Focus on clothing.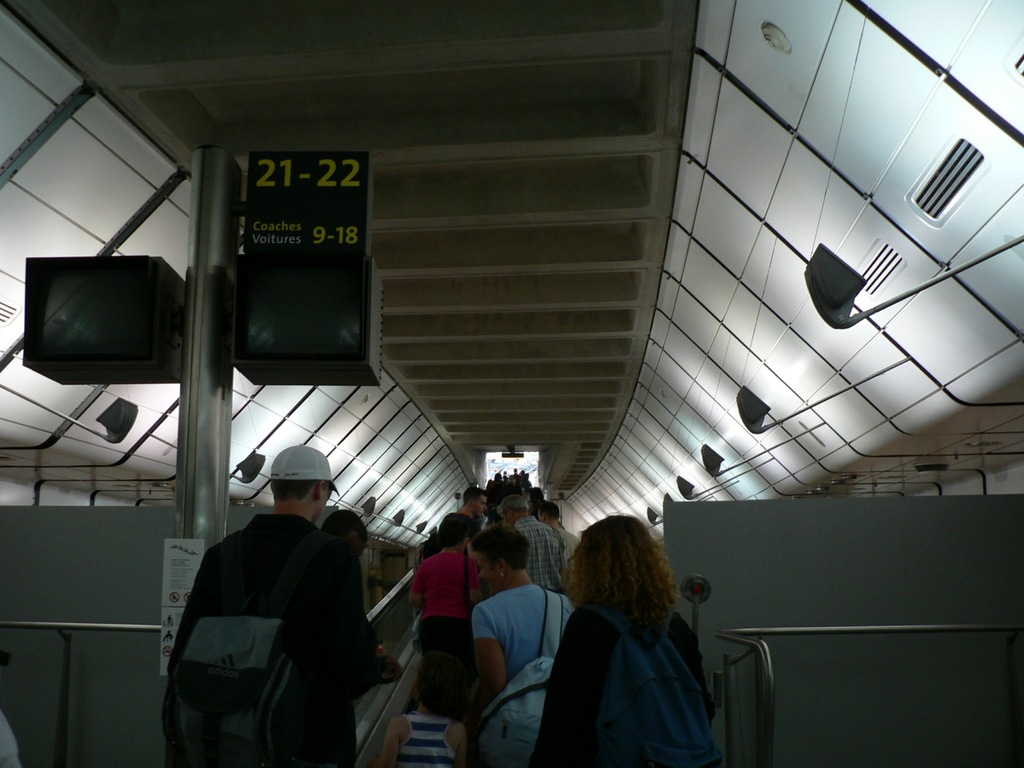
Focused at 557/523/585/591.
